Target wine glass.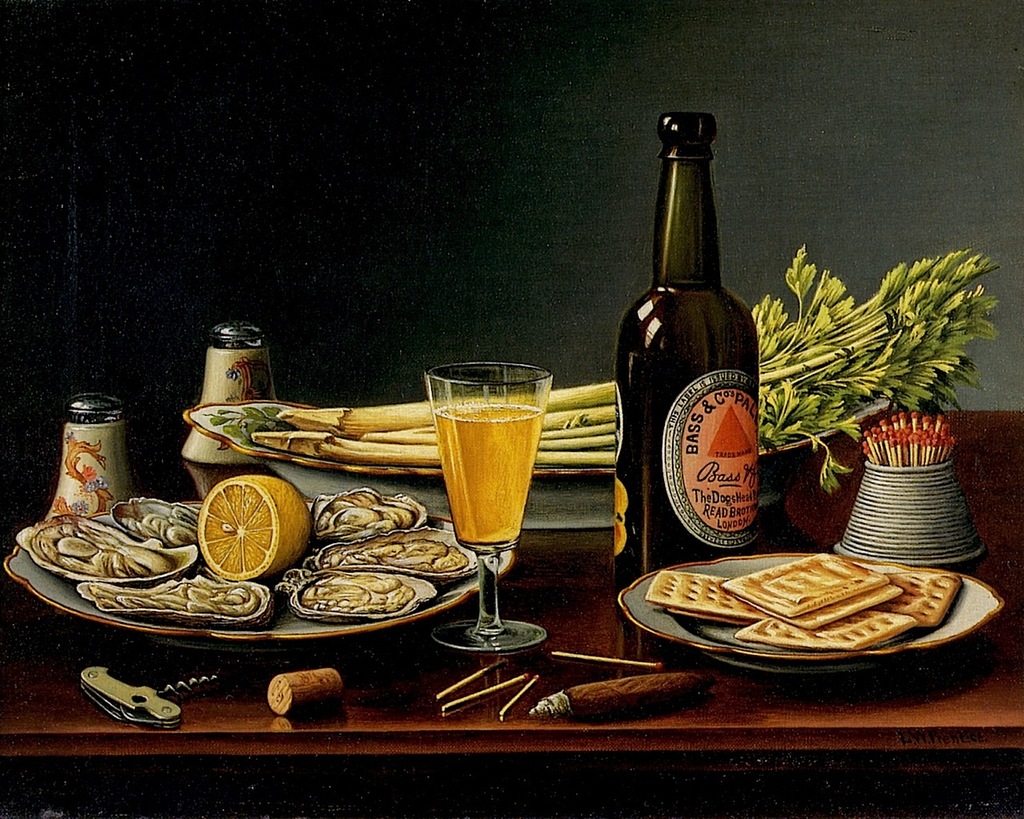
Target region: <region>422, 358, 563, 650</region>.
